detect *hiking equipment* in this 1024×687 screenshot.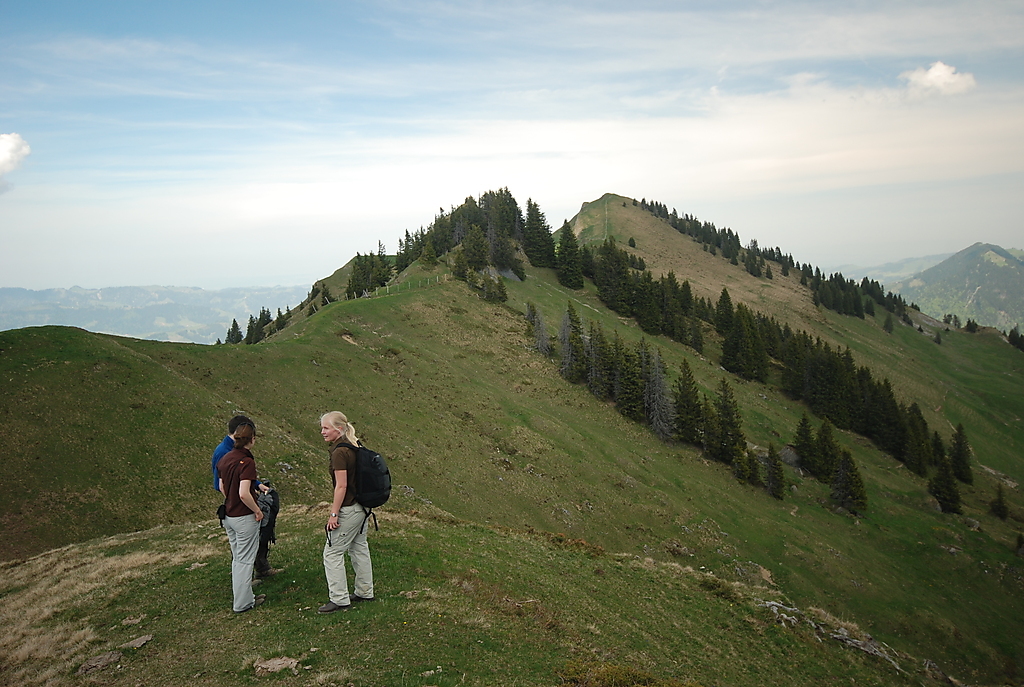
Detection: [x1=251, y1=480, x2=282, y2=554].
